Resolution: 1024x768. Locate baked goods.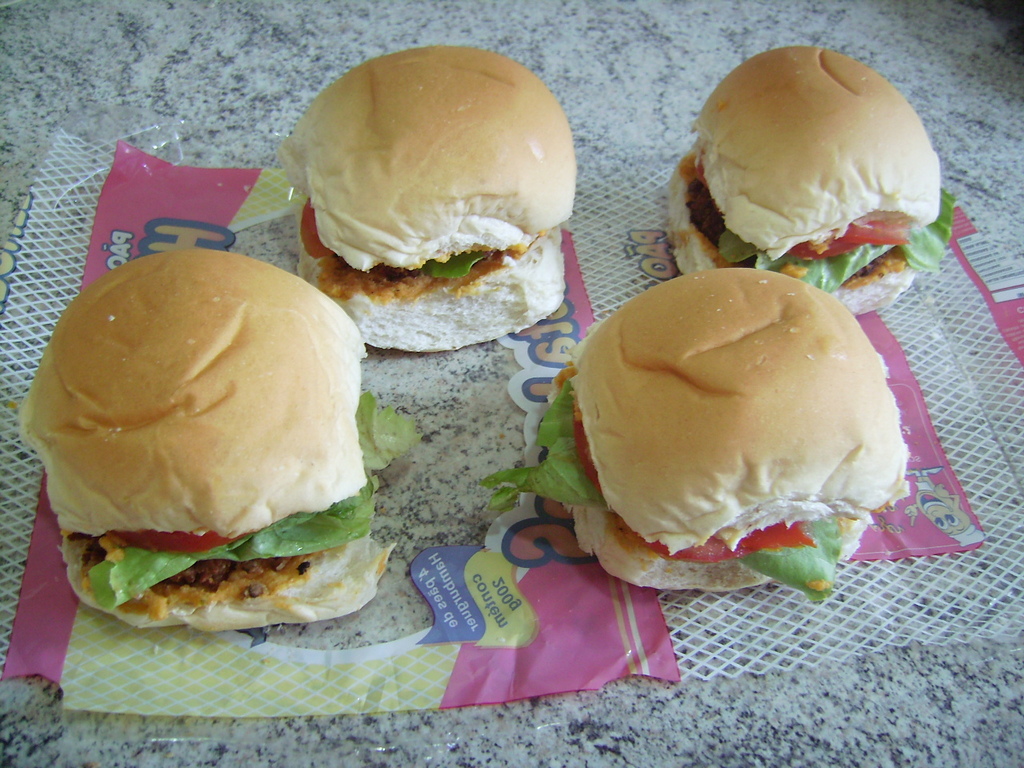
detection(290, 46, 590, 350).
